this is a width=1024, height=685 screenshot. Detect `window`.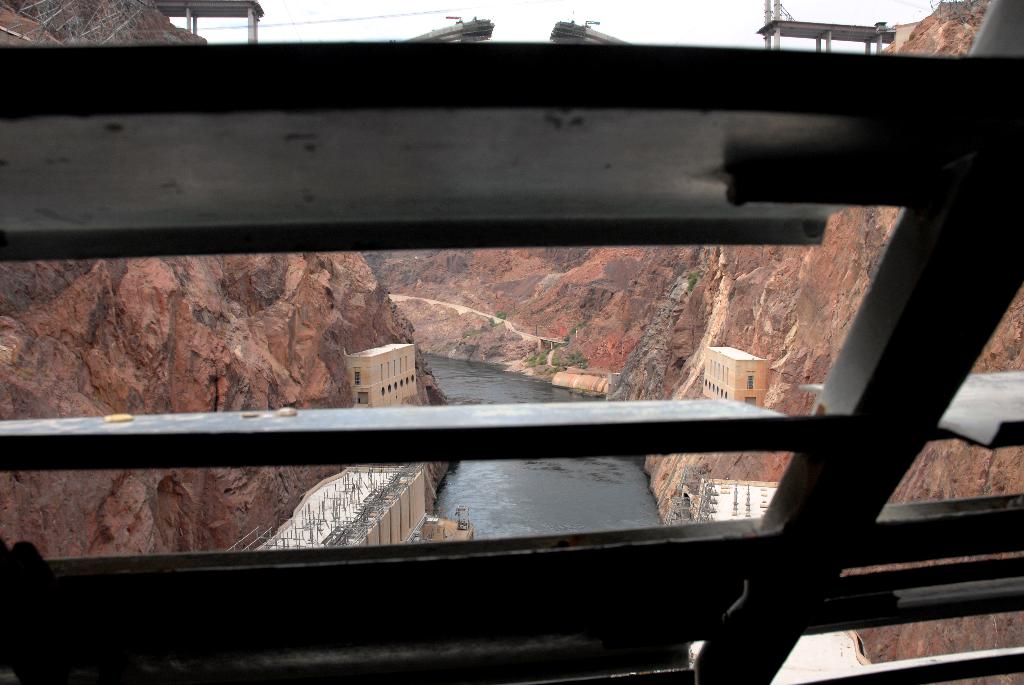
[746, 374, 755, 392].
